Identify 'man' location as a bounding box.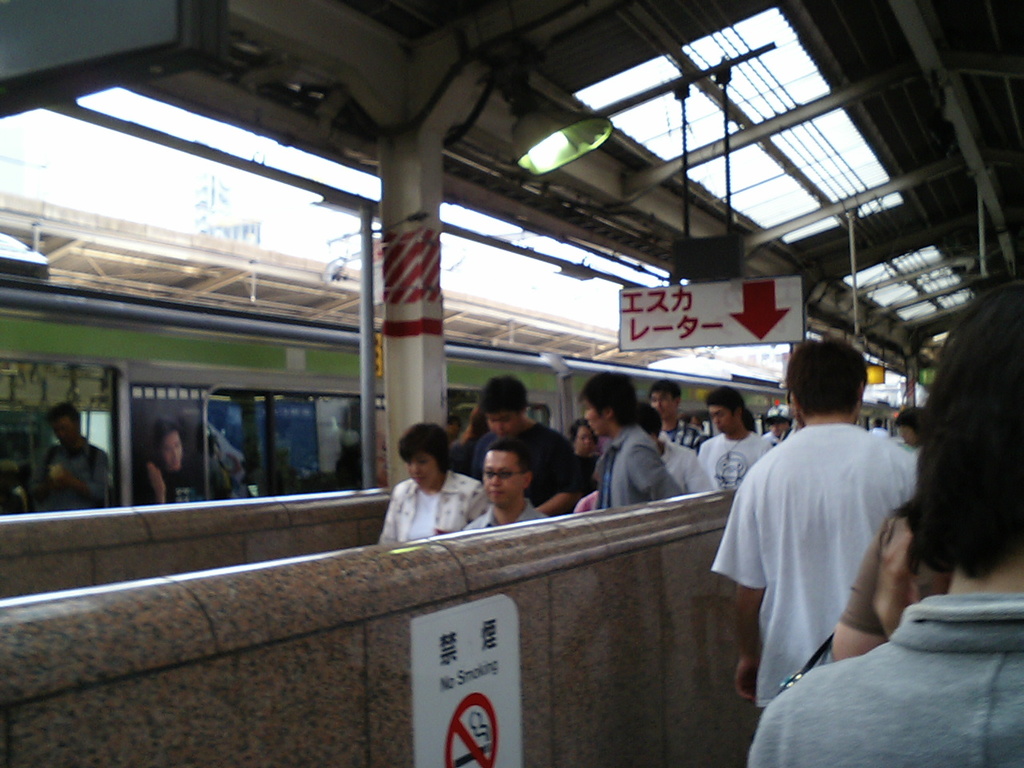
[x1=568, y1=362, x2=682, y2=510].
